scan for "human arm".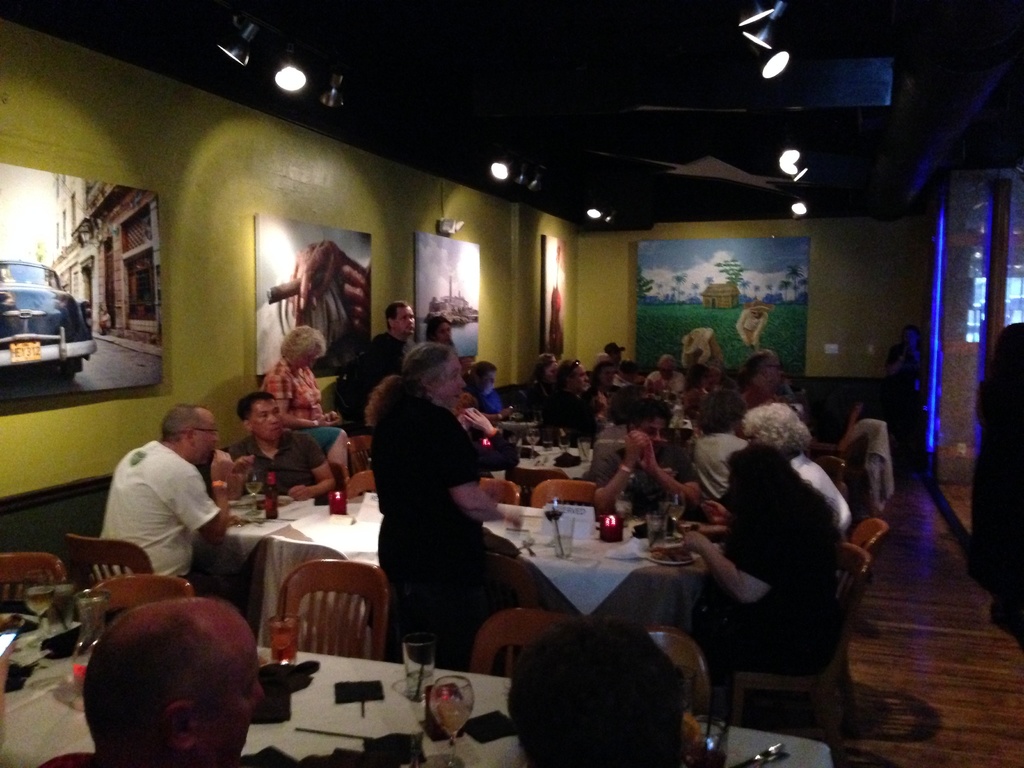
Scan result: <bbox>681, 527, 772, 639</bbox>.
